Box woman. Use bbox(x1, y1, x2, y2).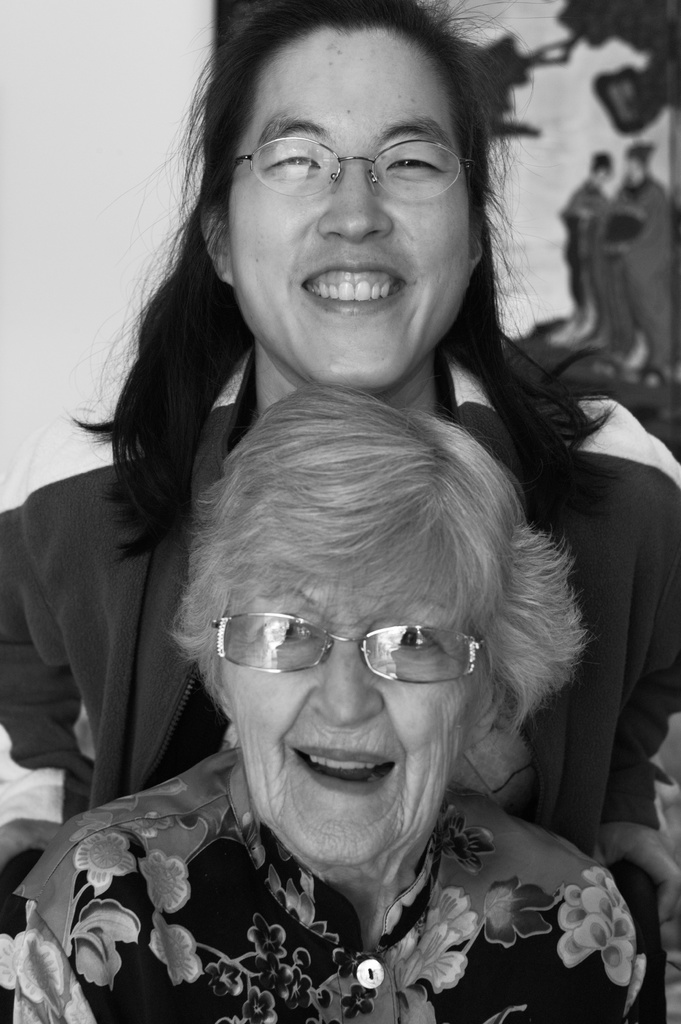
bbox(0, 0, 680, 926).
